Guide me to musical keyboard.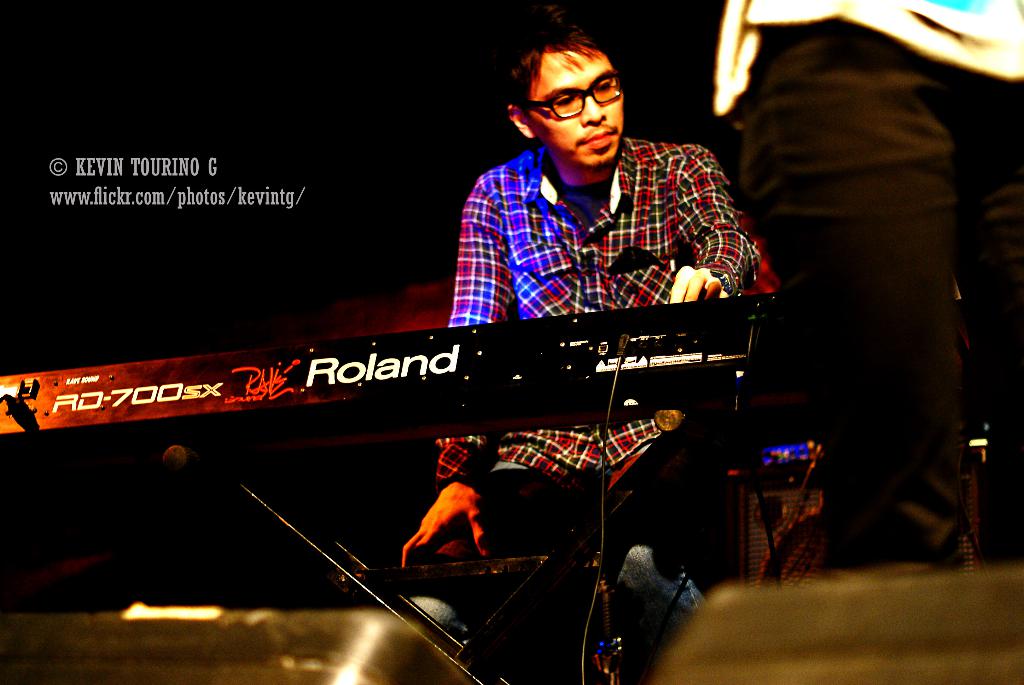
Guidance: [0,283,989,418].
